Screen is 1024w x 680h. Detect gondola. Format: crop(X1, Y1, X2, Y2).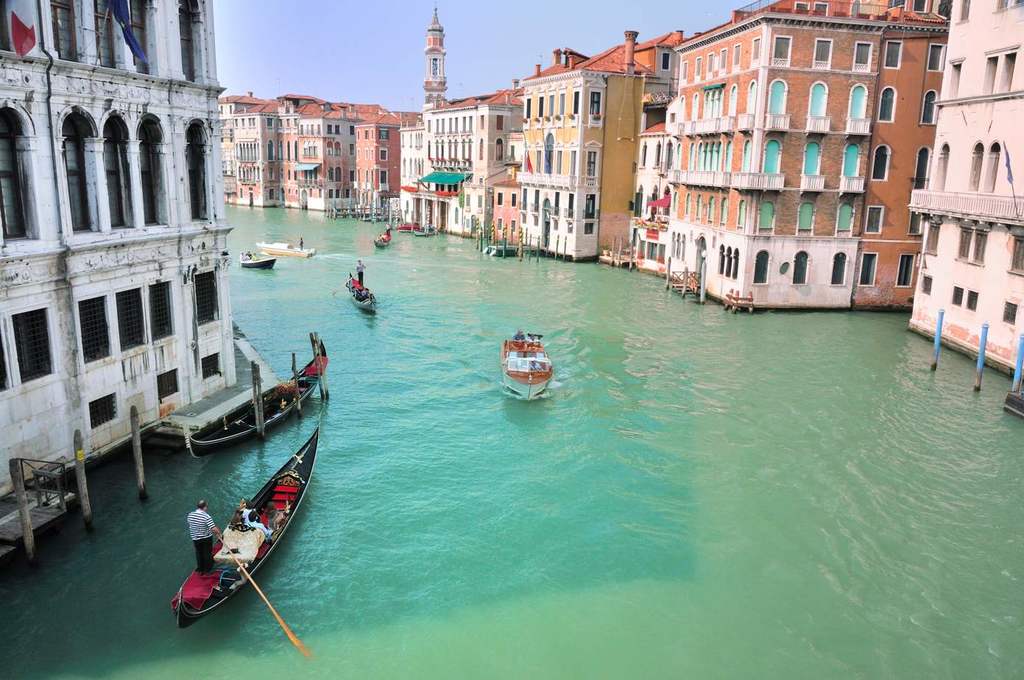
crop(343, 253, 381, 316).
